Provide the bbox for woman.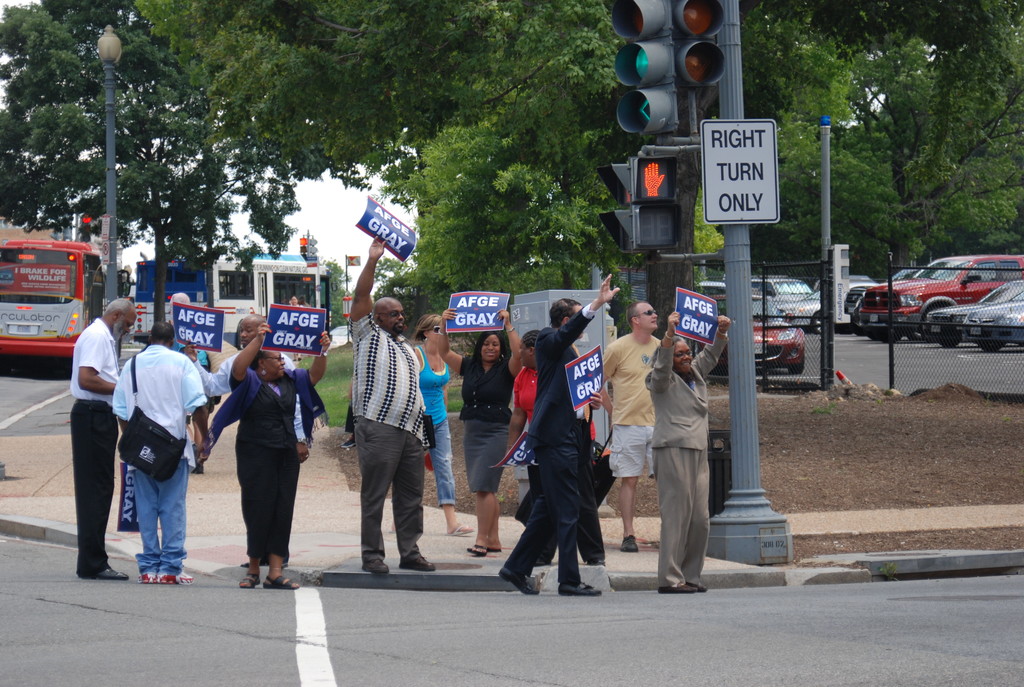
region(441, 305, 527, 555).
